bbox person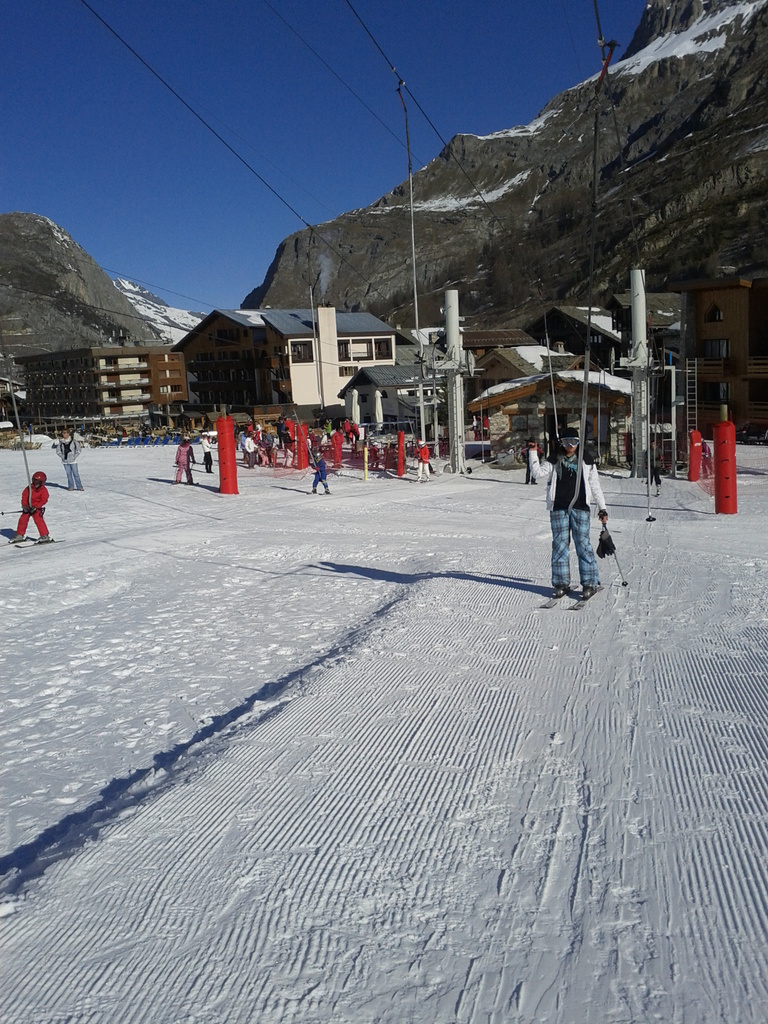
bbox(524, 428, 615, 601)
